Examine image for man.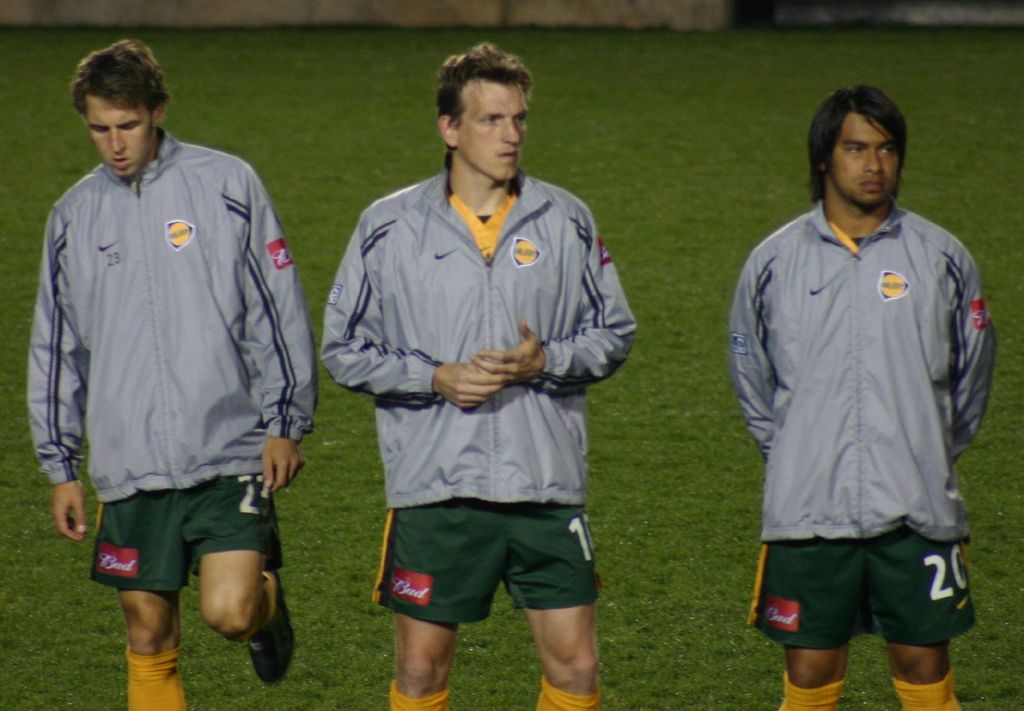
Examination result: <bbox>727, 81, 1001, 696</bbox>.
